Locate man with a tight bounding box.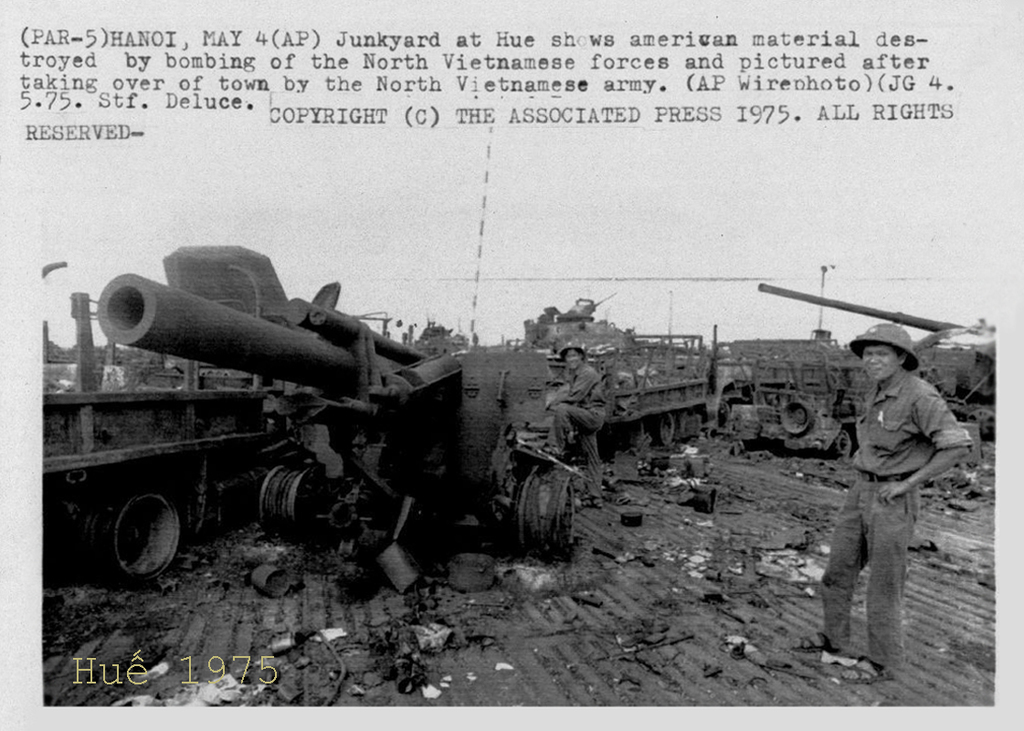
551 348 616 515.
